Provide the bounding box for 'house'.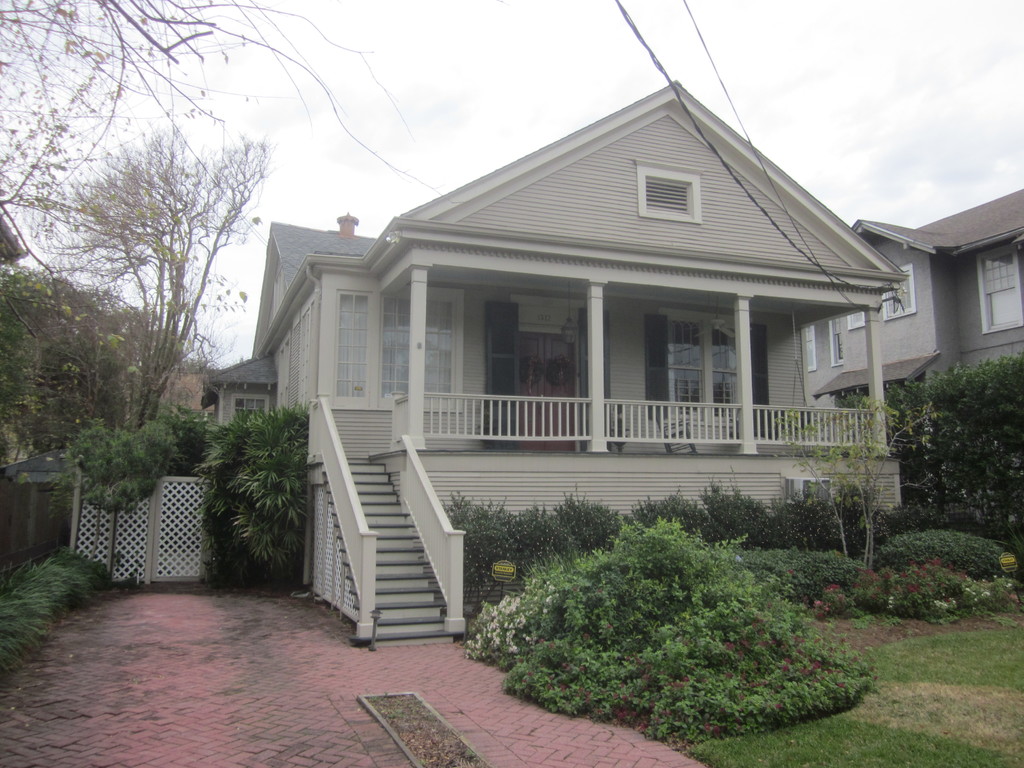
region(204, 79, 906, 650).
